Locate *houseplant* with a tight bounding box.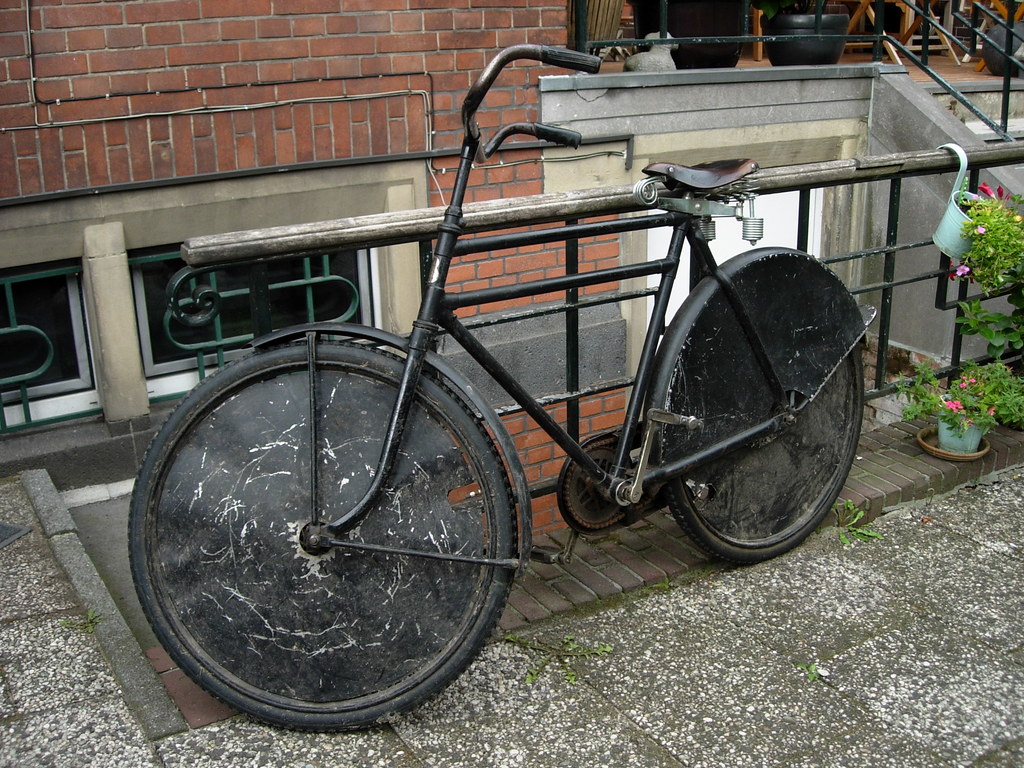
box=[931, 185, 1023, 294].
